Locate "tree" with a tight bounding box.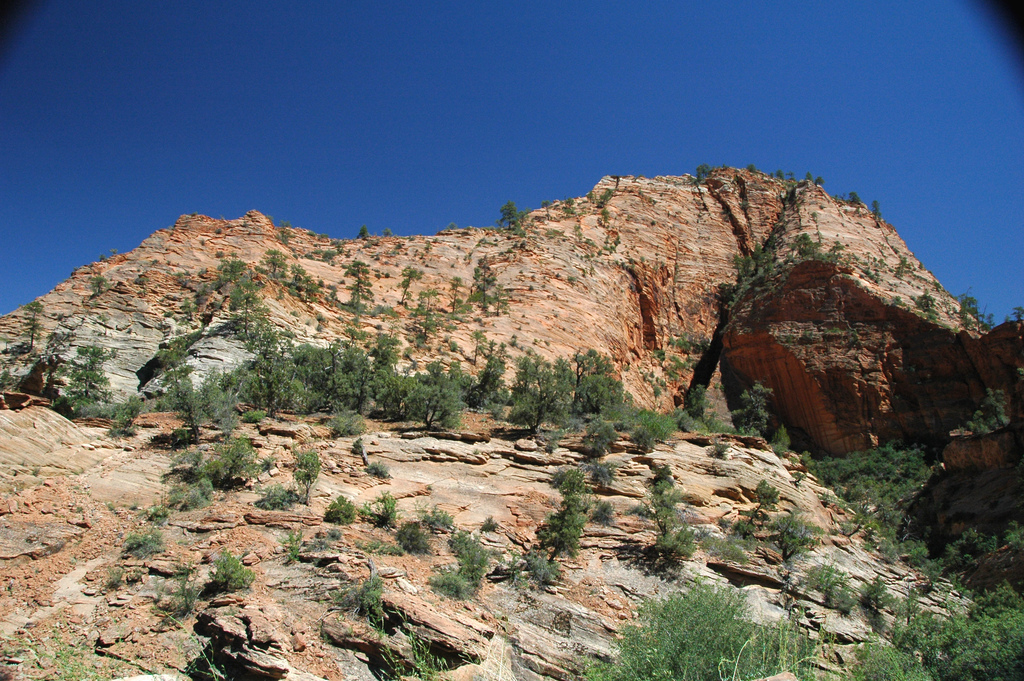
left=327, top=577, right=392, bottom=621.
